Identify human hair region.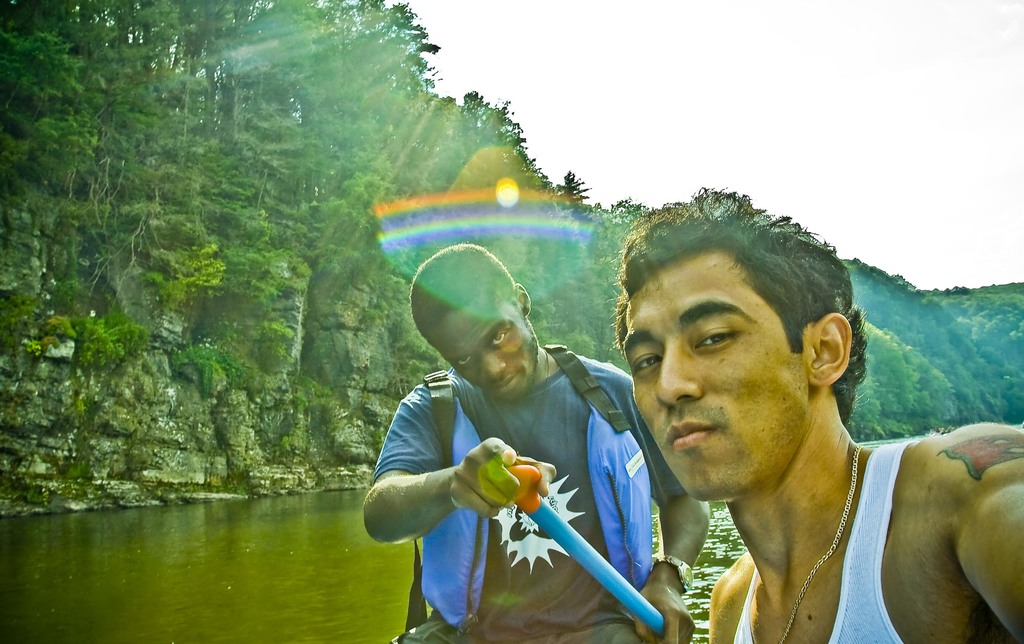
Region: {"x1": 408, "y1": 246, "x2": 522, "y2": 342}.
